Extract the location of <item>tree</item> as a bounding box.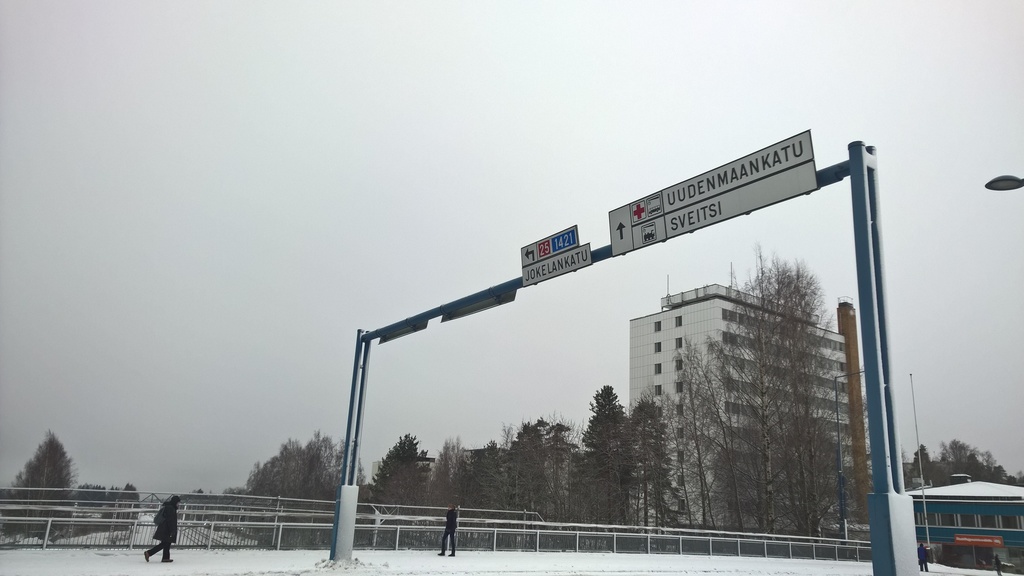
box(497, 414, 557, 534).
